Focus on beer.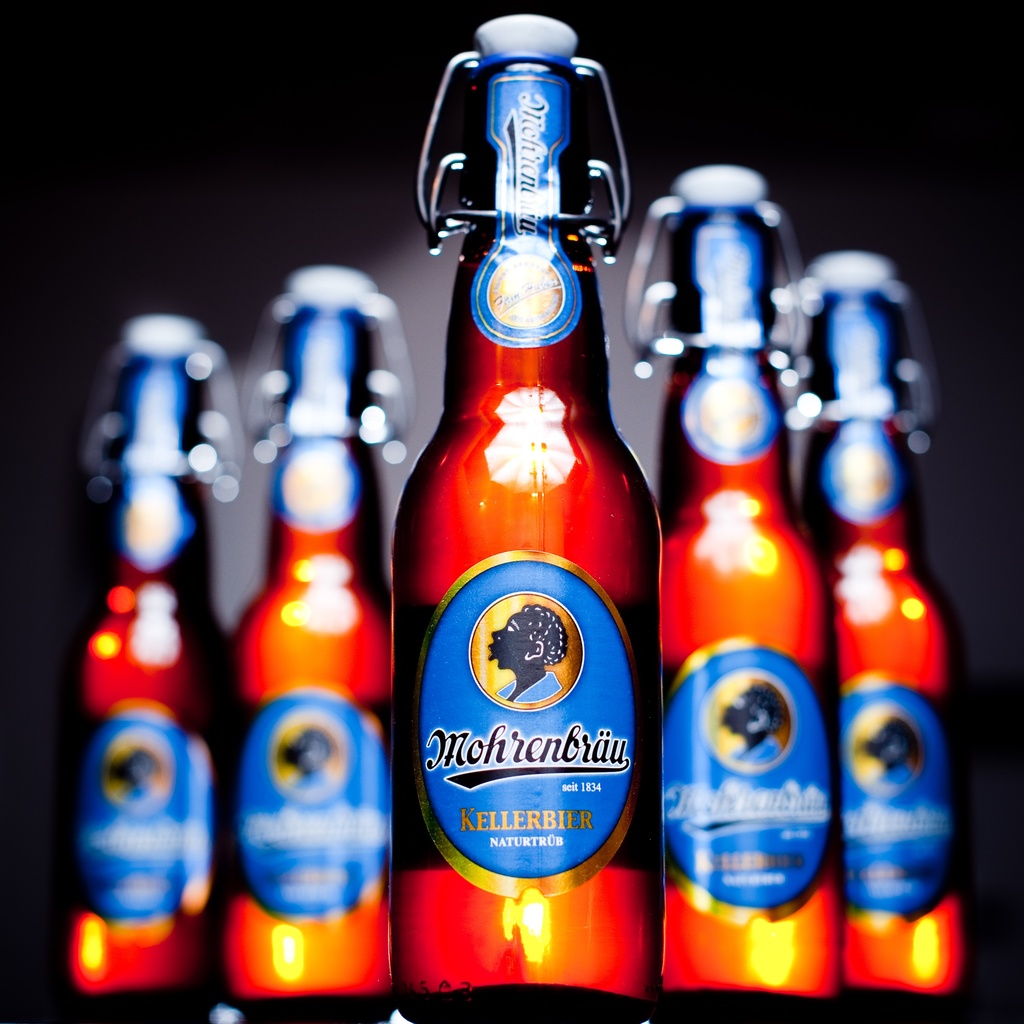
Focused at locate(775, 262, 978, 1019).
